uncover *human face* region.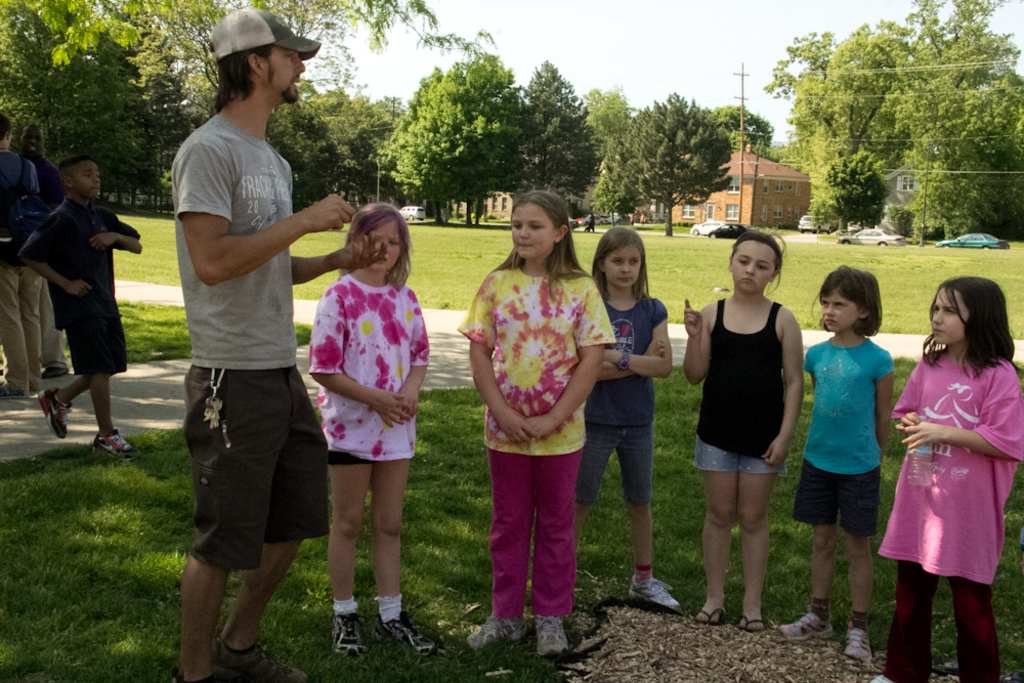
Uncovered: x1=823, y1=290, x2=861, y2=332.
